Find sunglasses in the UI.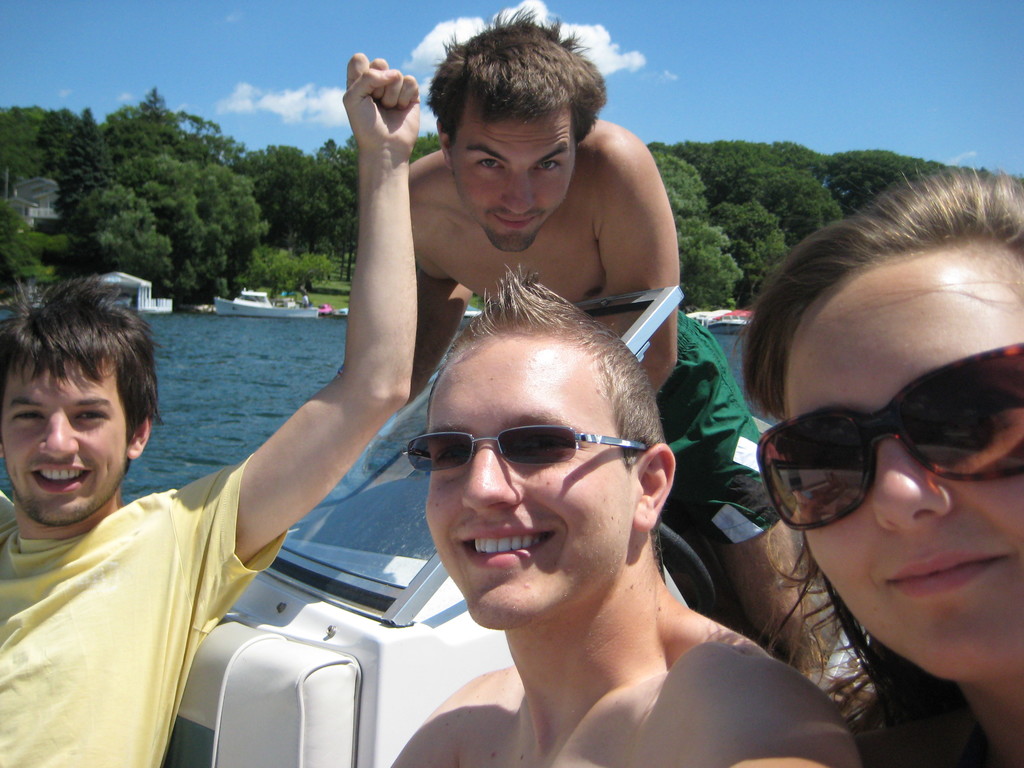
UI element at bbox(402, 426, 645, 474).
